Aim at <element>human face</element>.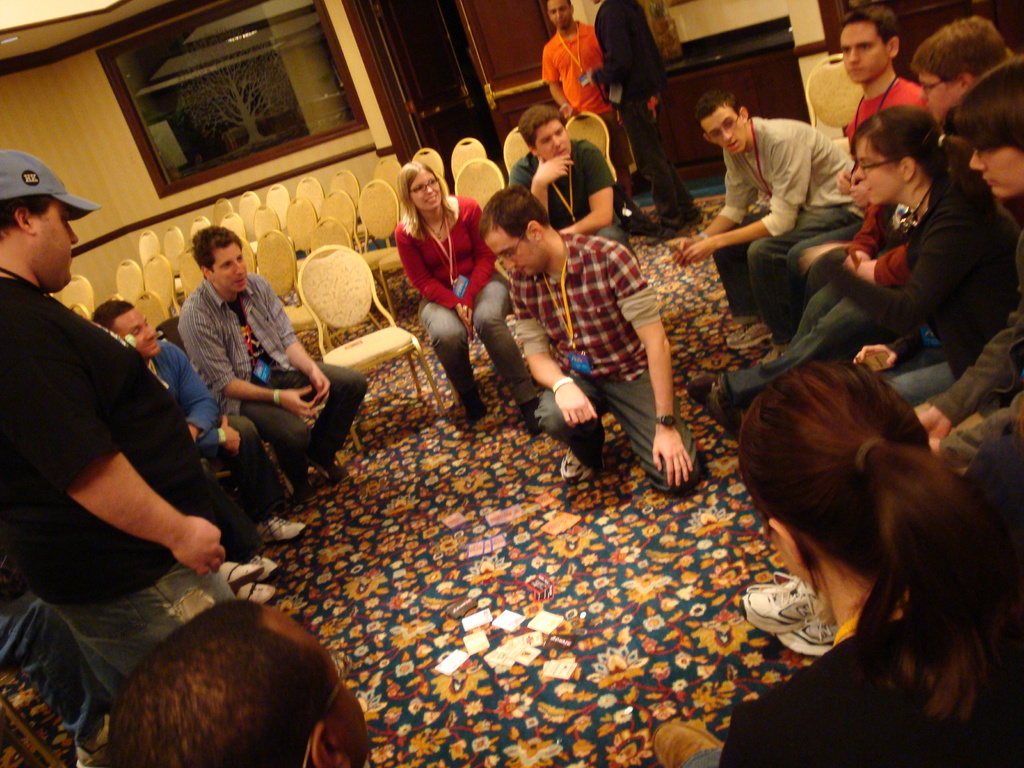
Aimed at (548, 3, 571, 26).
